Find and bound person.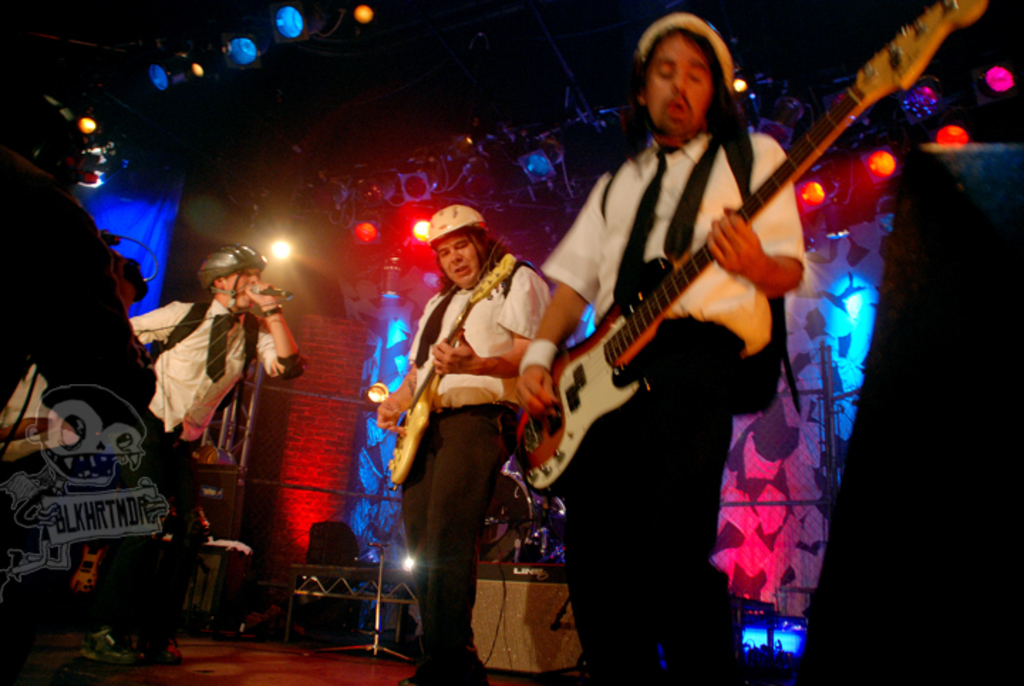
Bound: bbox(388, 185, 559, 659).
